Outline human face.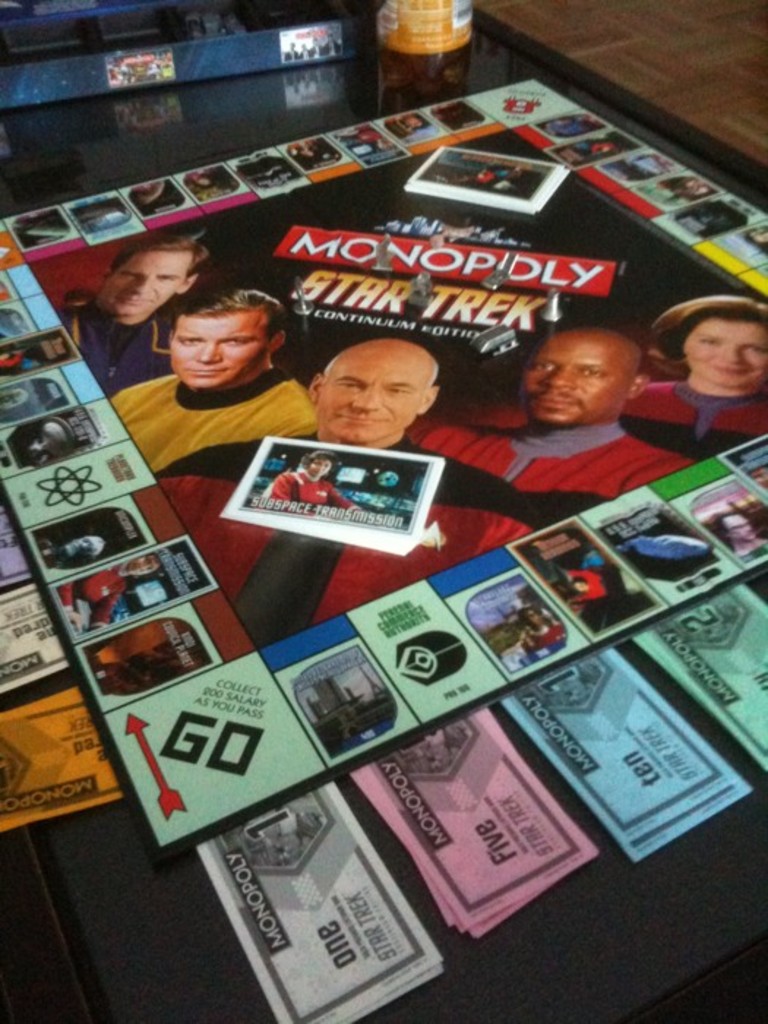
Outline: 168:304:285:396.
